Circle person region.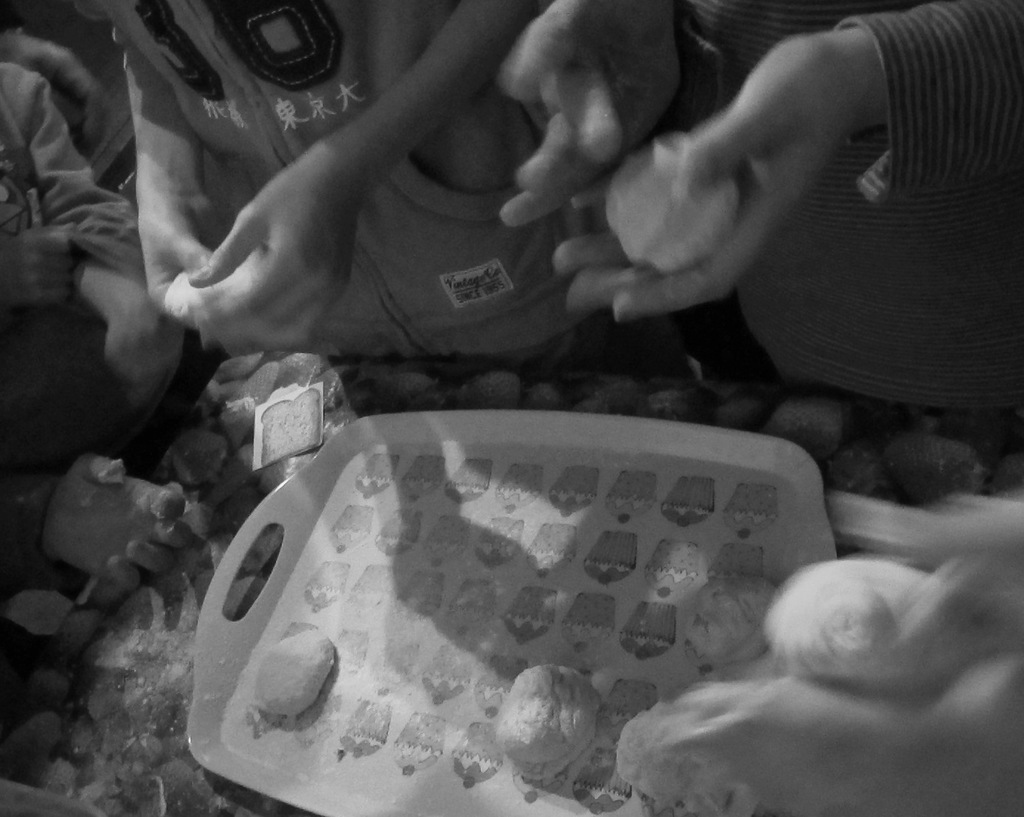
Region: BBox(75, 0, 649, 352).
